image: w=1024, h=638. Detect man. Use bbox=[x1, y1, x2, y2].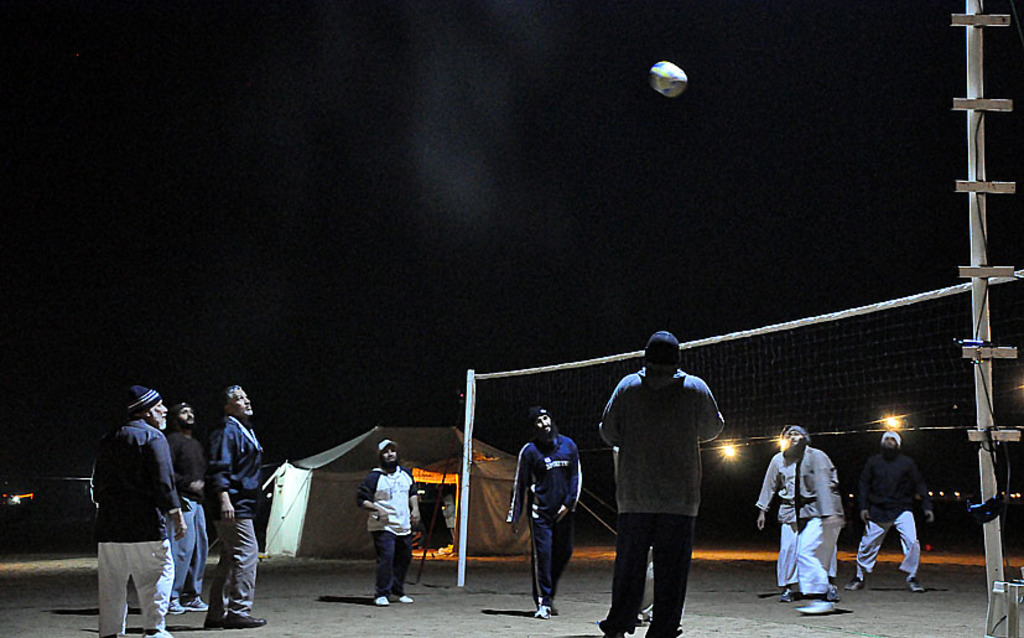
bbox=[755, 424, 841, 600].
